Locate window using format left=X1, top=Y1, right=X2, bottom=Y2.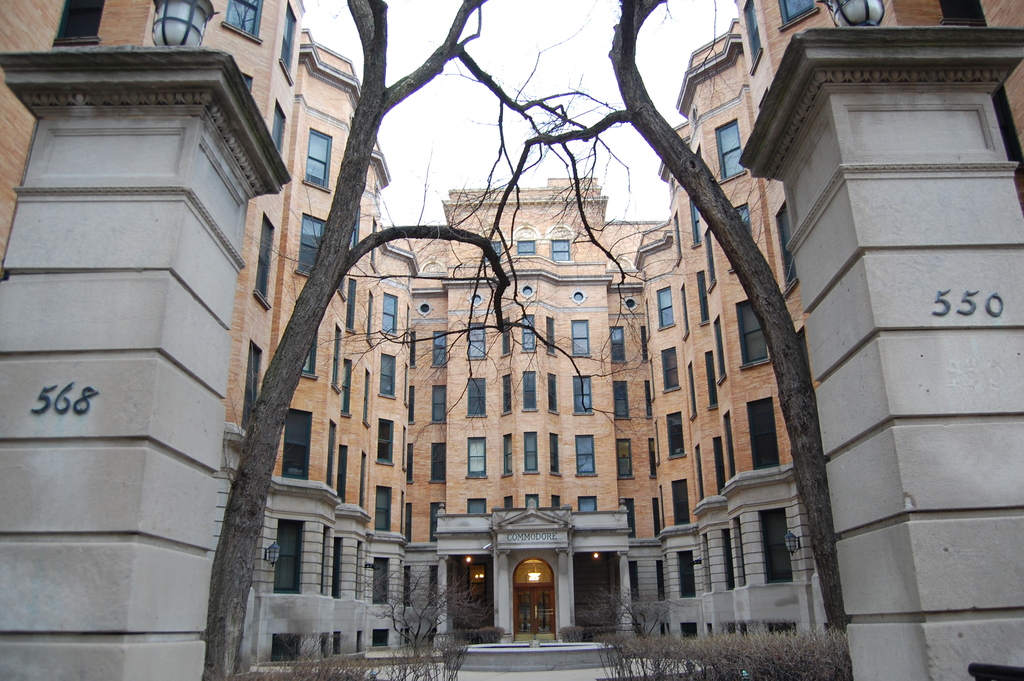
left=467, top=438, right=488, bottom=478.
